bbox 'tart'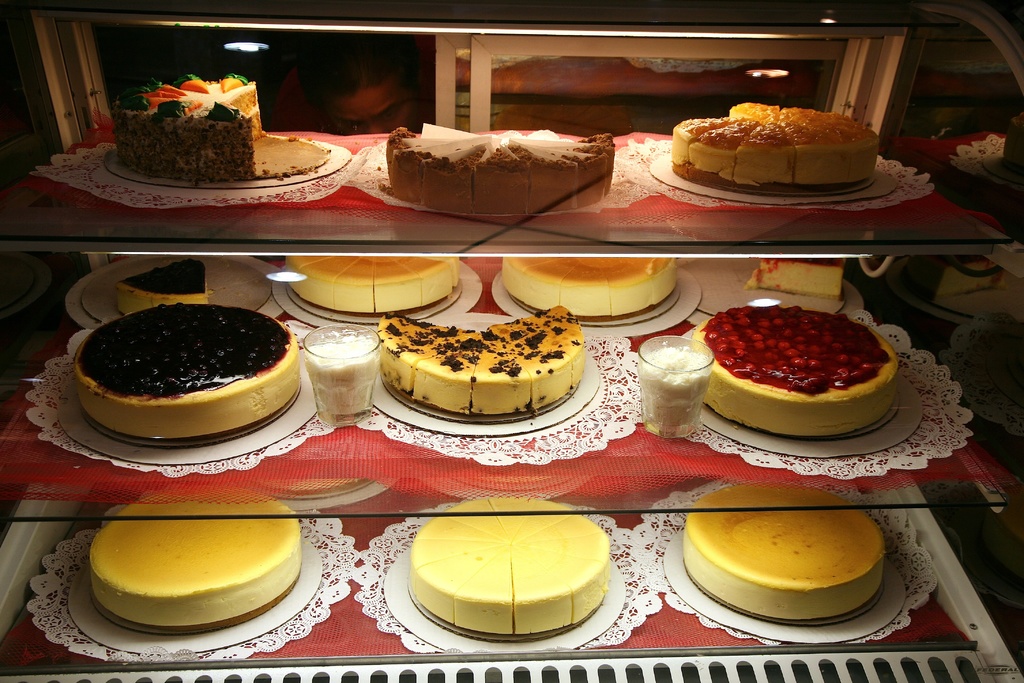
111/72/333/183
